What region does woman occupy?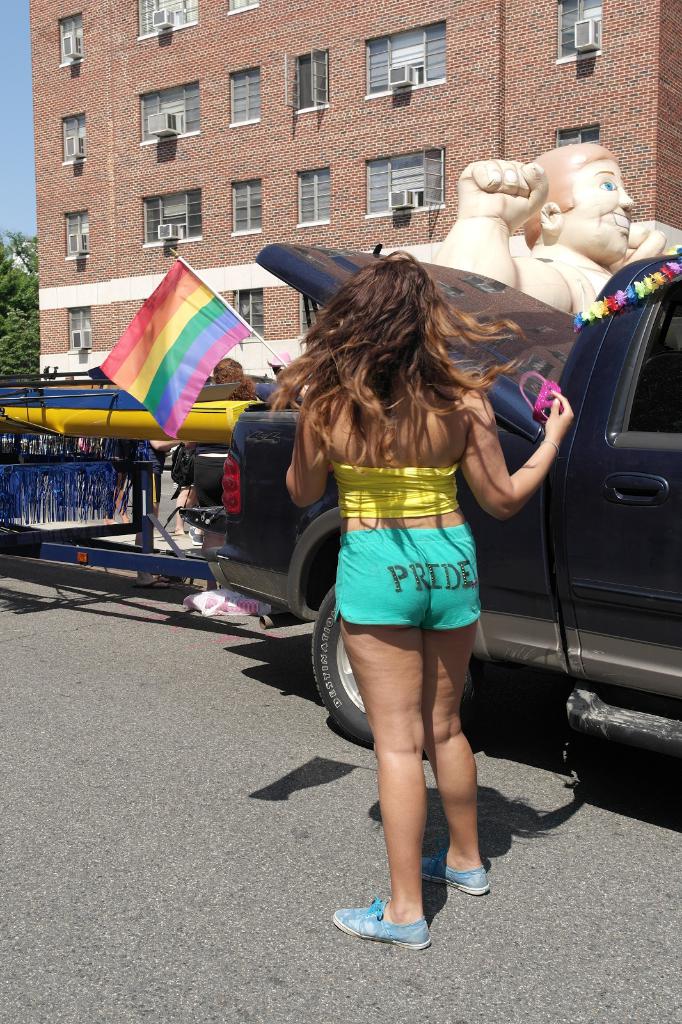
[262,242,552,930].
